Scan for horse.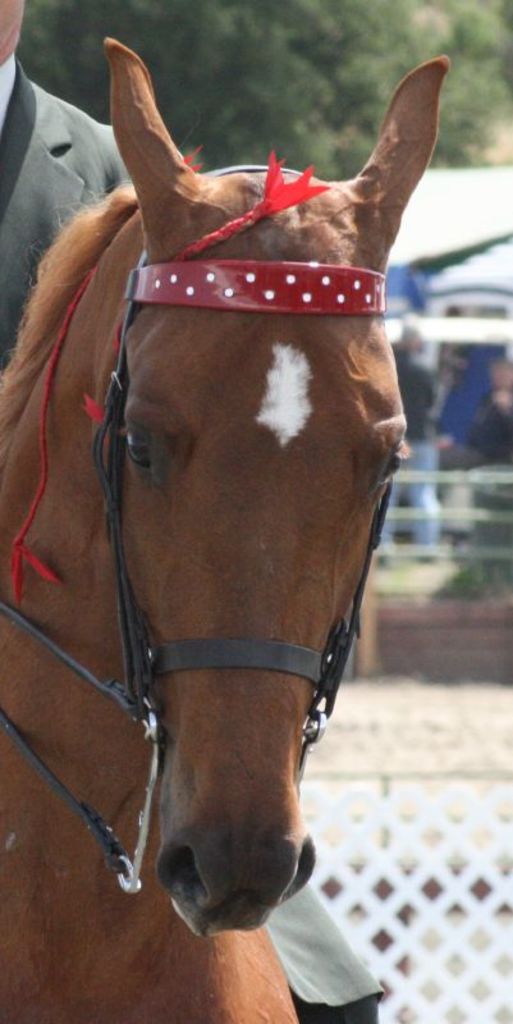
Scan result: Rect(0, 33, 452, 1023).
